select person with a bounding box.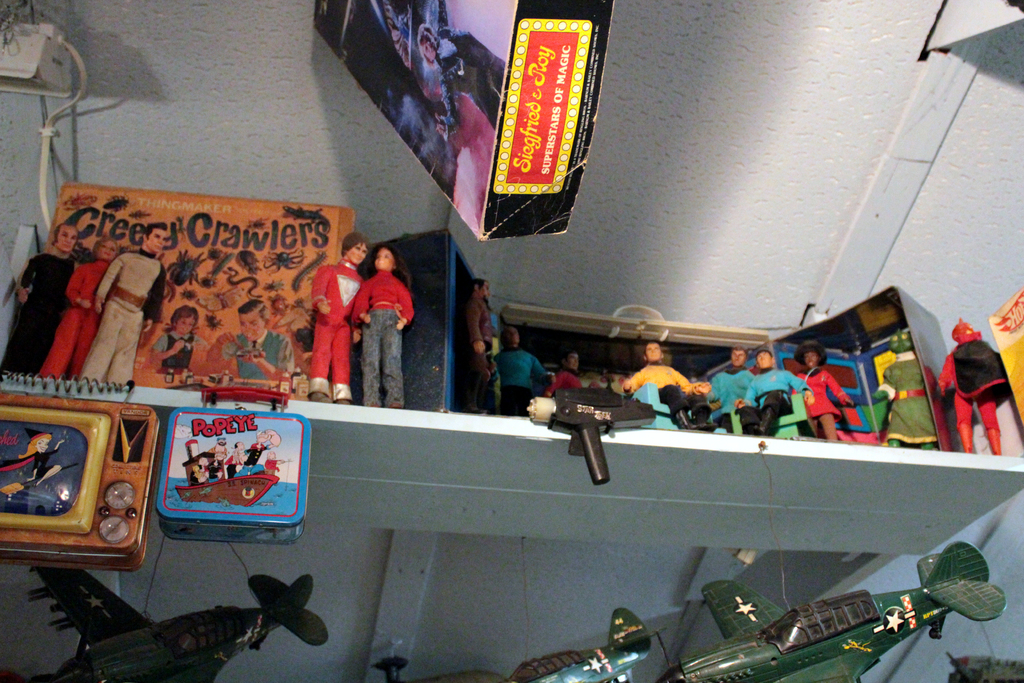
left=941, top=297, right=1014, bottom=455.
